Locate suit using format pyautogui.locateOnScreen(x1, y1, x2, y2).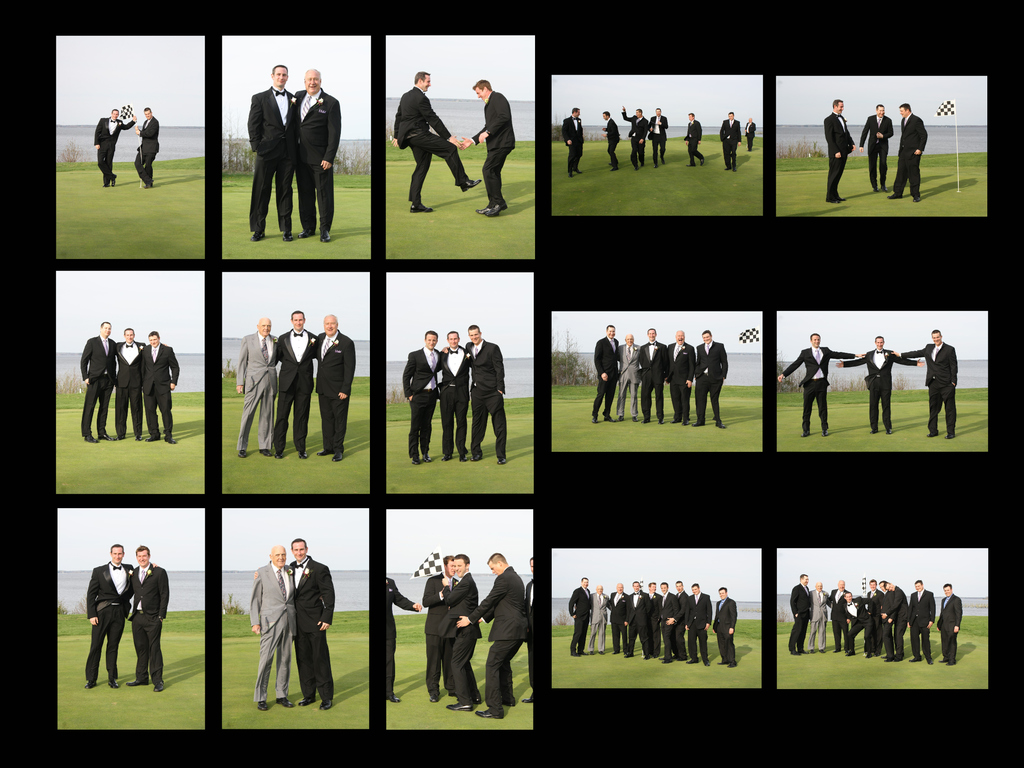
pyautogui.locateOnScreen(465, 335, 506, 462).
